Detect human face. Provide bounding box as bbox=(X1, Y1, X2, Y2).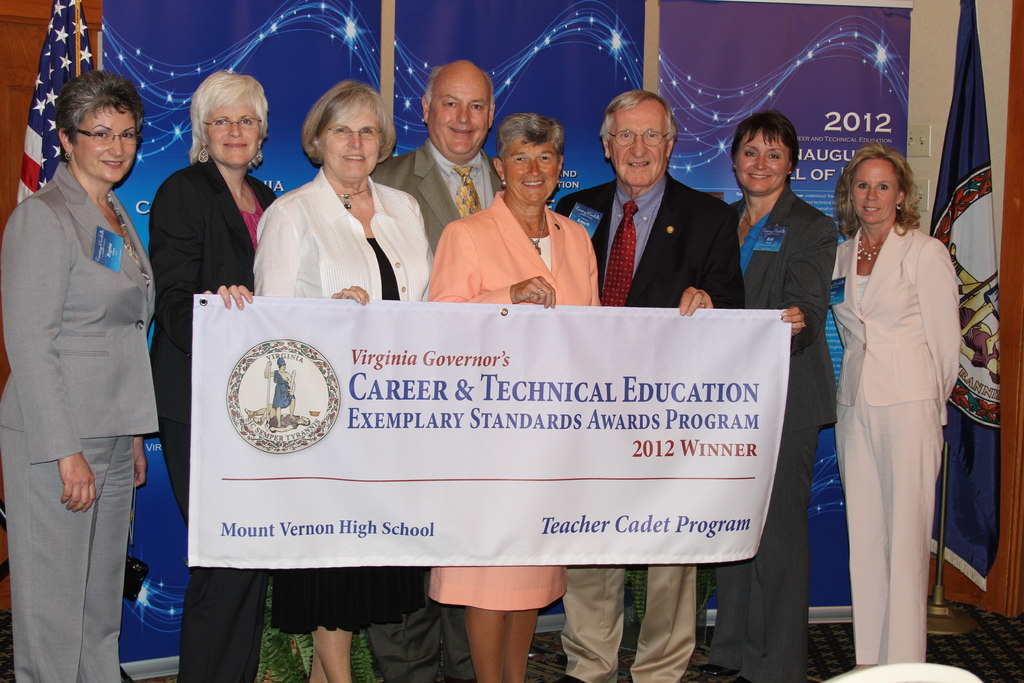
bbox=(506, 131, 556, 204).
